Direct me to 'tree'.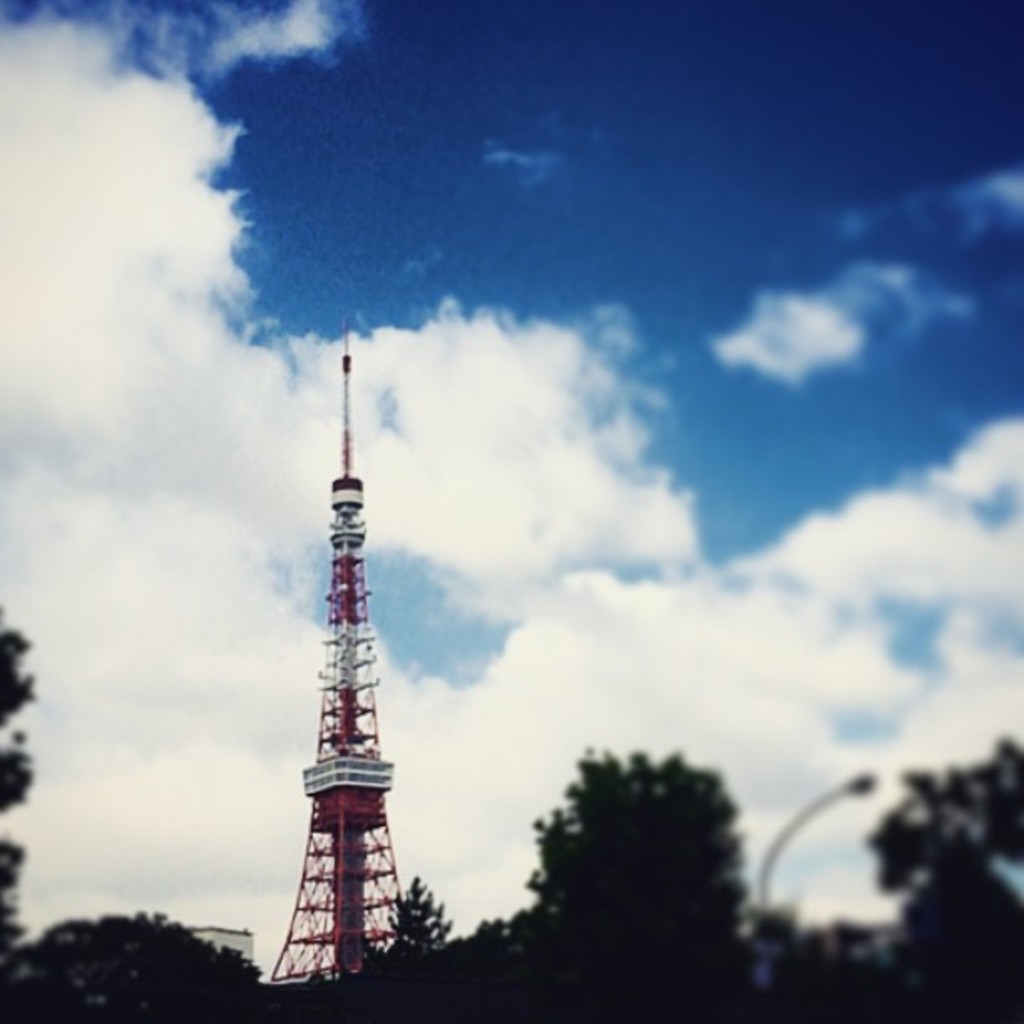
Direction: 0,587,264,1022.
